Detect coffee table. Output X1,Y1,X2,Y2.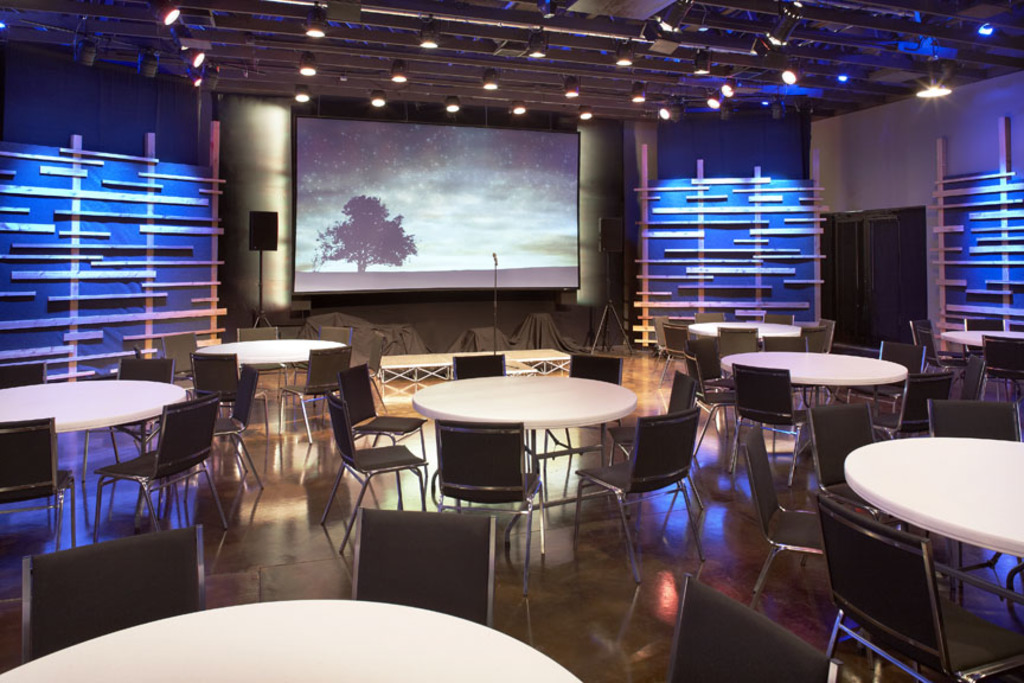
0,596,585,682.
